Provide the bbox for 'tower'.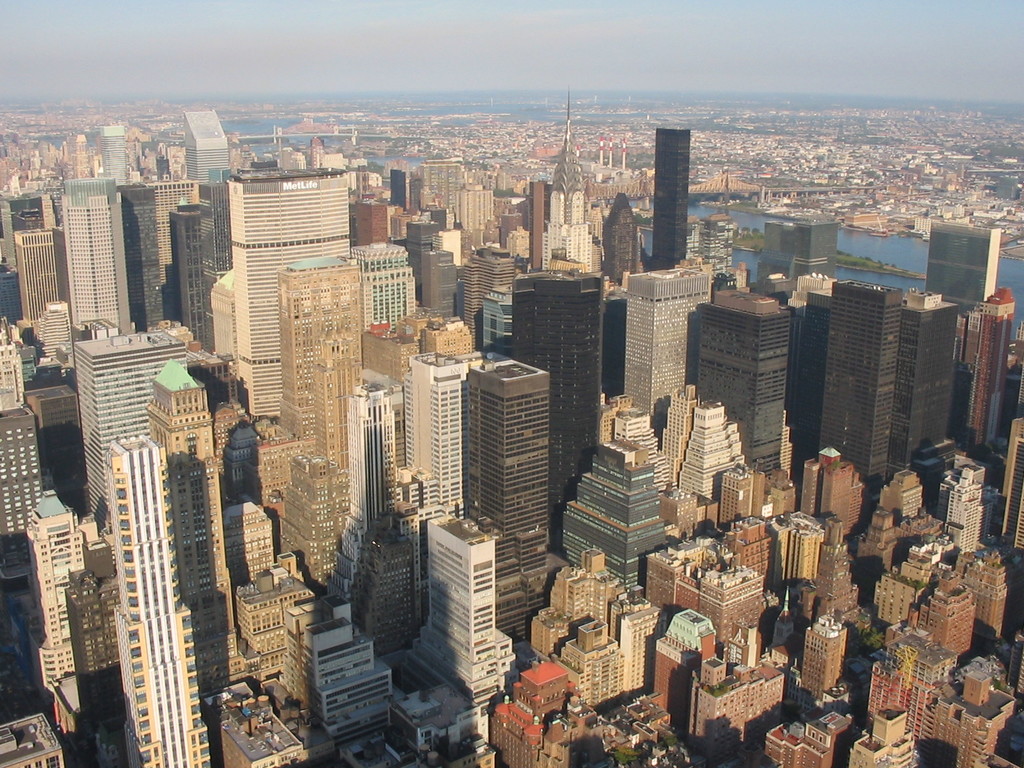
detection(888, 286, 959, 483).
